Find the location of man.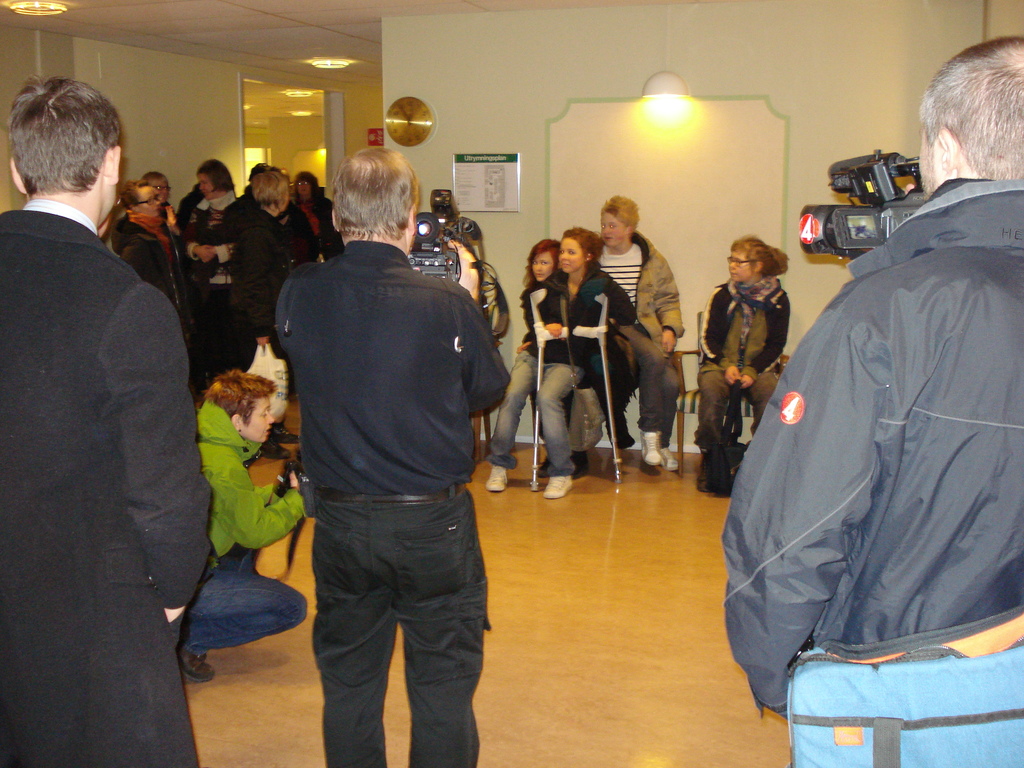
Location: (0, 76, 213, 767).
